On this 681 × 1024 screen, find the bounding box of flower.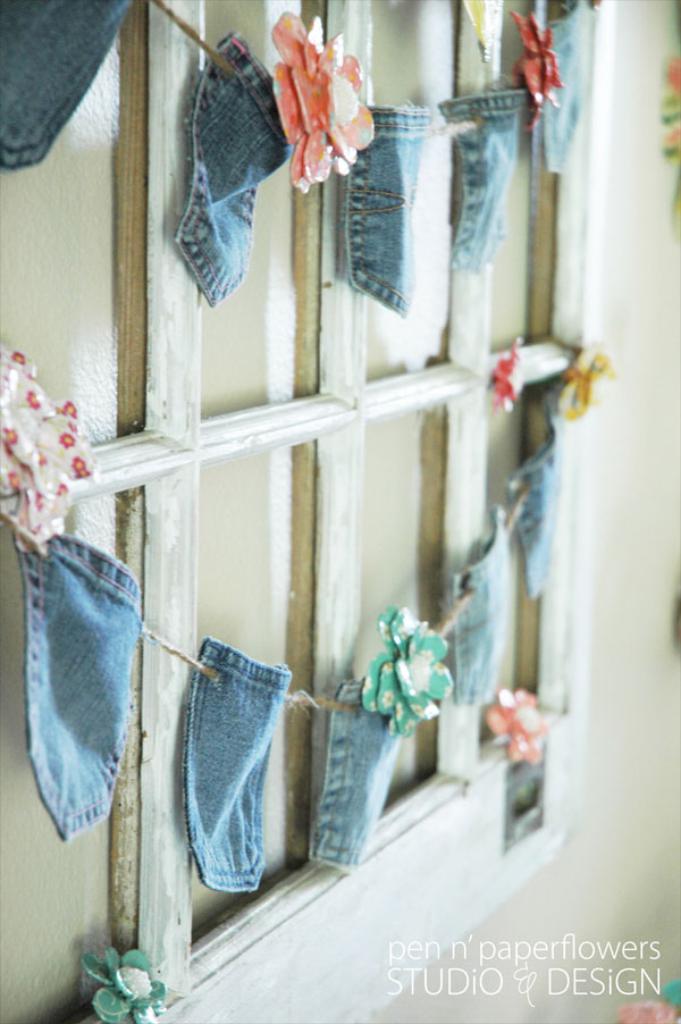
Bounding box: {"x1": 512, "y1": 8, "x2": 570, "y2": 134}.
